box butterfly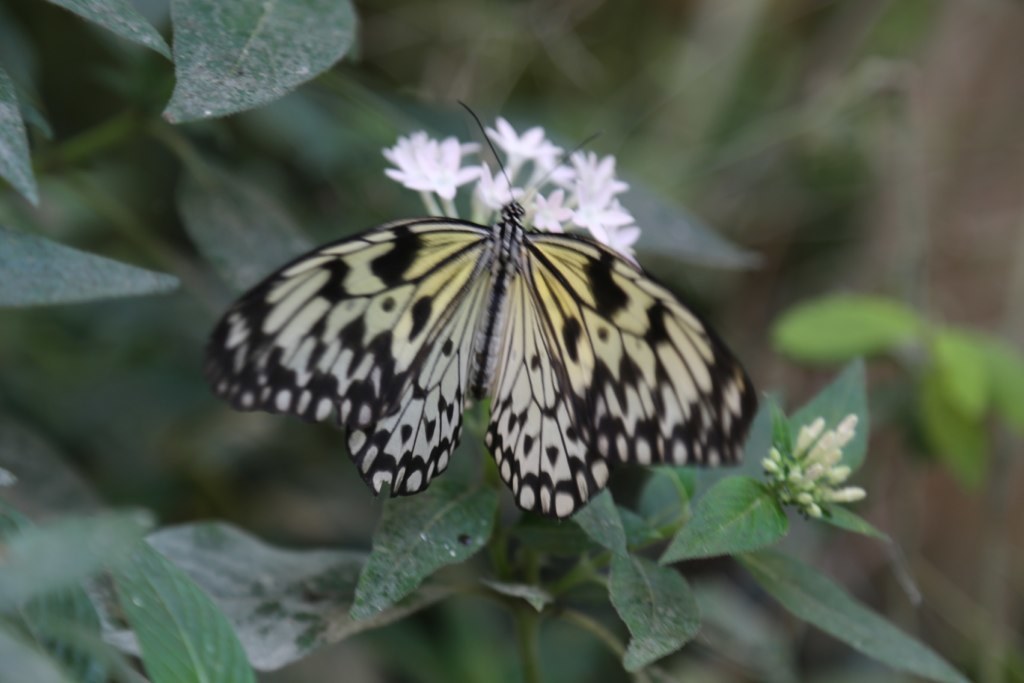
{"left": 205, "top": 102, "right": 757, "bottom": 515}
